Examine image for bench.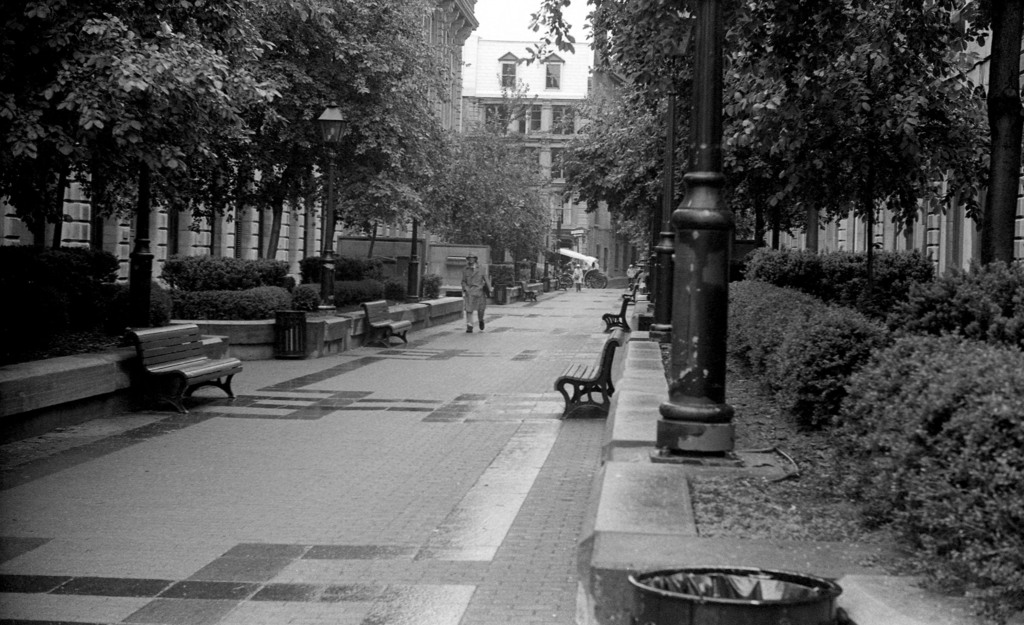
Examination result: [x1=118, y1=326, x2=243, y2=416].
